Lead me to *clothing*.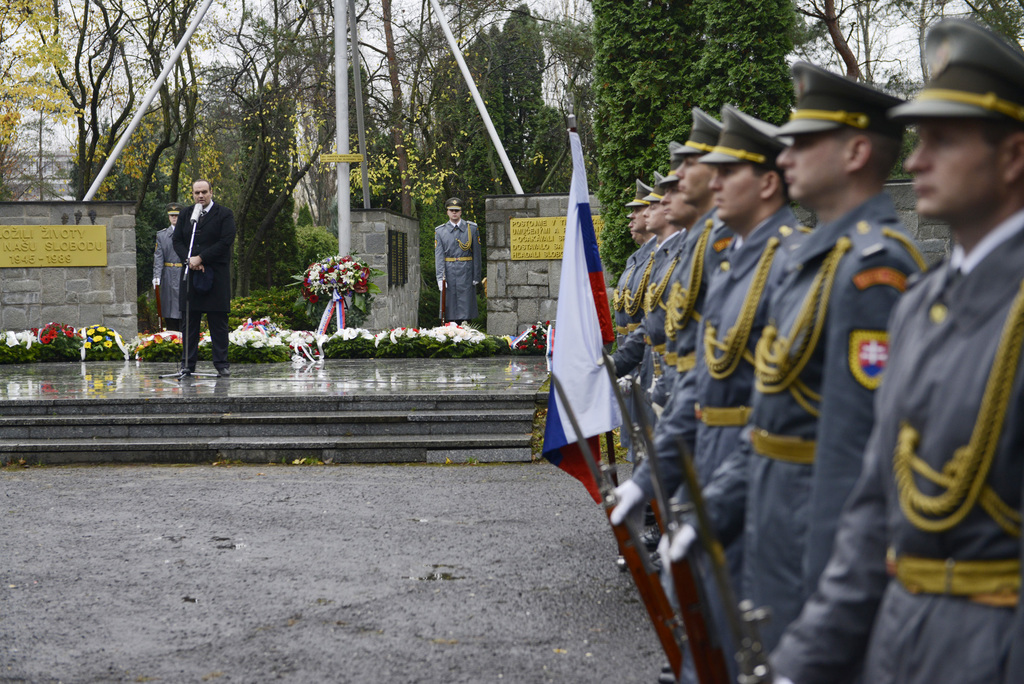
Lead to box=[170, 200, 237, 373].
